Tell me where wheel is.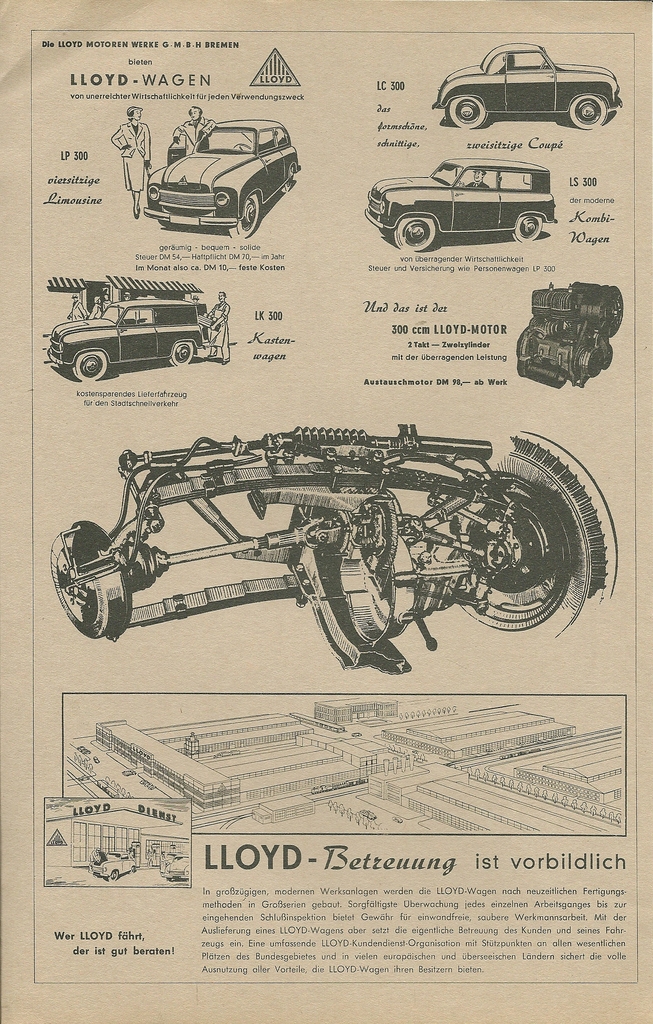
wheel is at [538, 61, 547, 70].
